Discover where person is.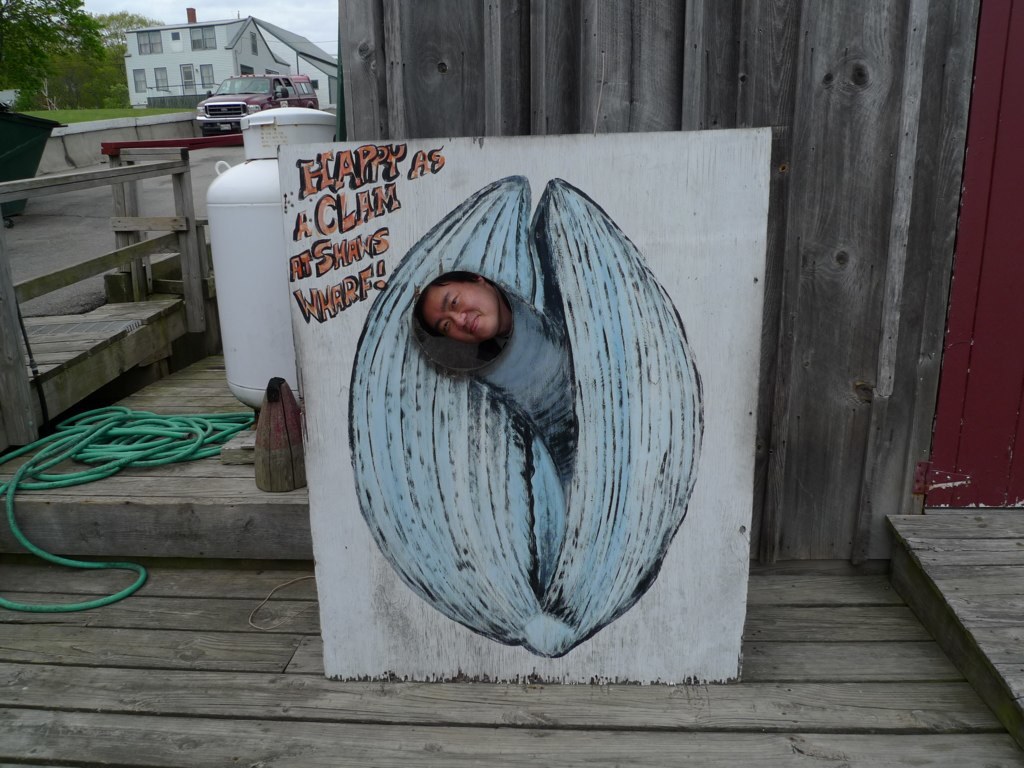
Discovered at pyautogui.locateOnScreen(411, 267, 571, 472).
